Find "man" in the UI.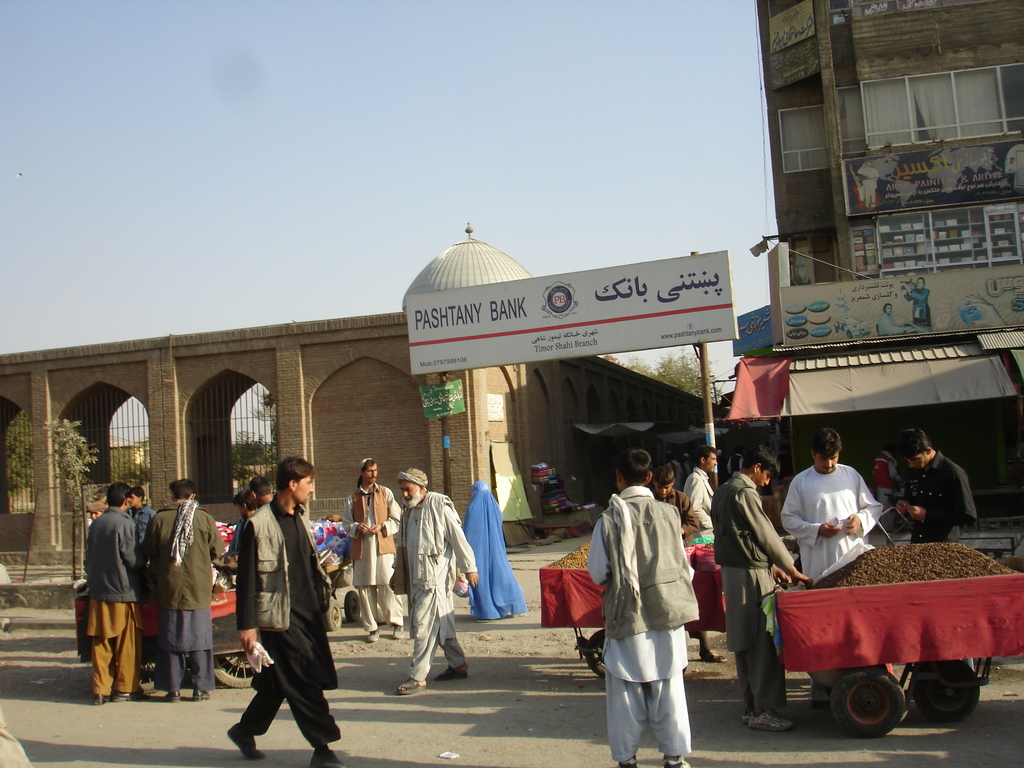
UI element at <box>84,500,109,522</box>.
